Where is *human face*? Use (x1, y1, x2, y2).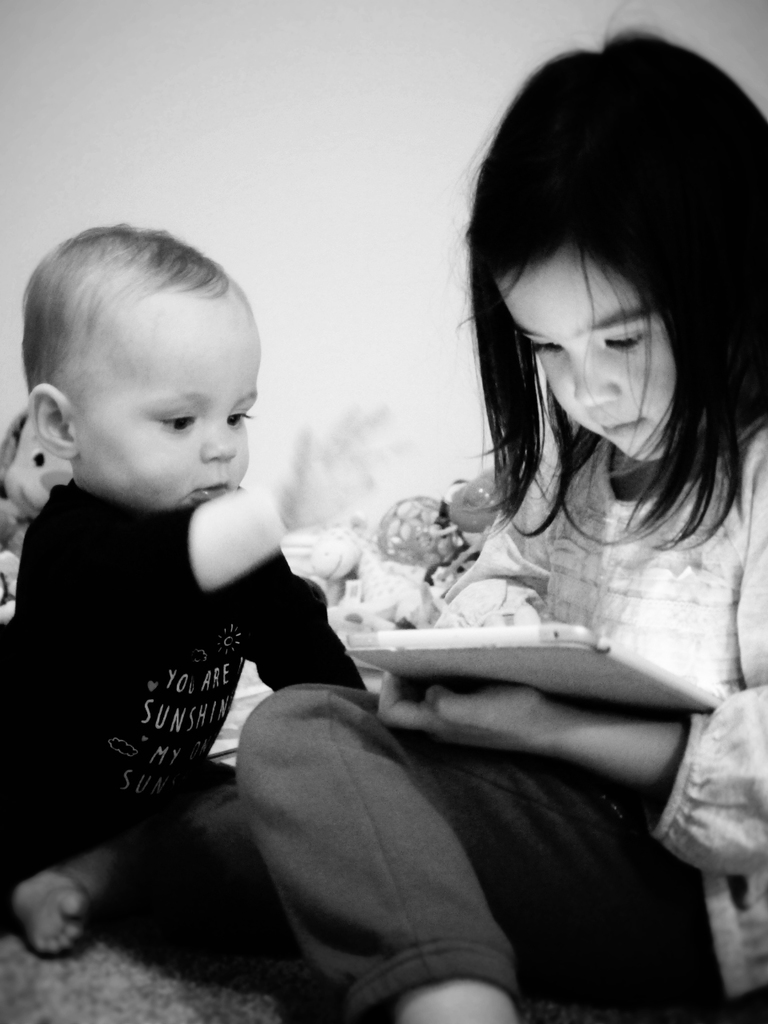
(36, 258, 262, 520).
